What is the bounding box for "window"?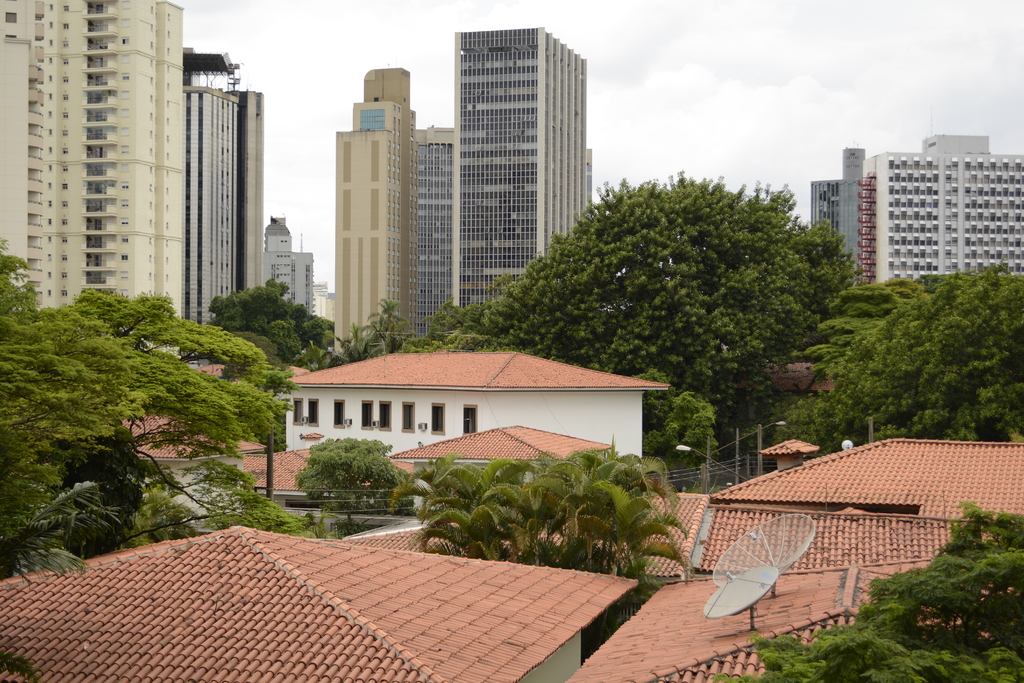
[x1=376, y1=403, x2=394, y2=429].
